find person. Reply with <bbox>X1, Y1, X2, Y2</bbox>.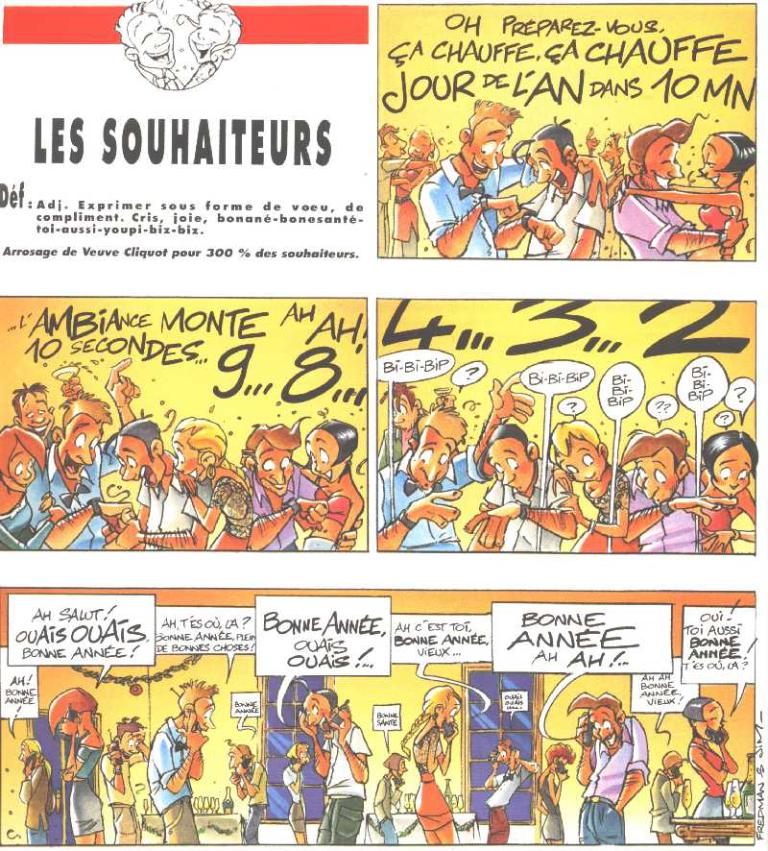
<bbox>99, 420, 187, 543</bbox>.
